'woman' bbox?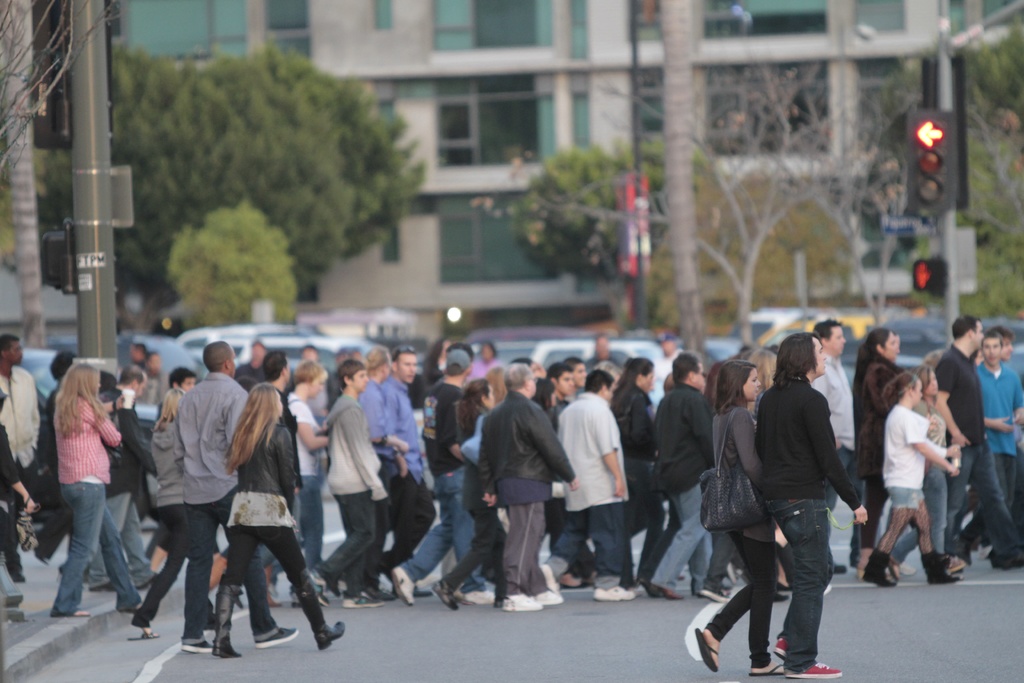
select_region(430, 377, 504, 610)
